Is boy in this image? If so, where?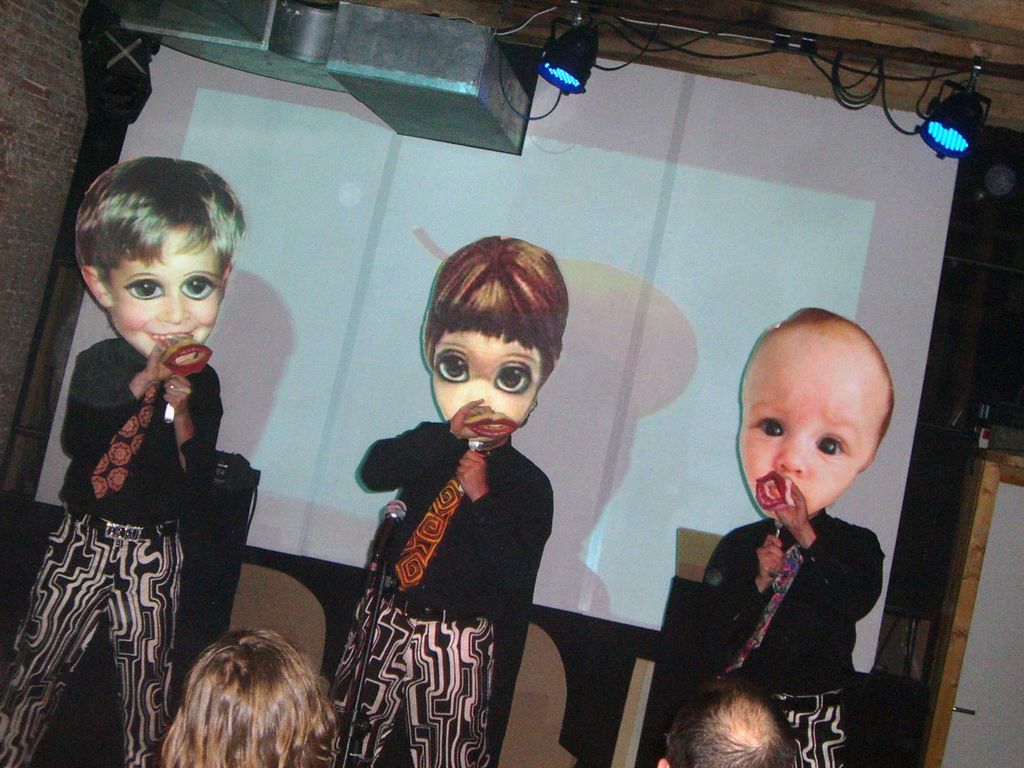
Yes, at (left=684, top=305, right=903, bottom=767).
